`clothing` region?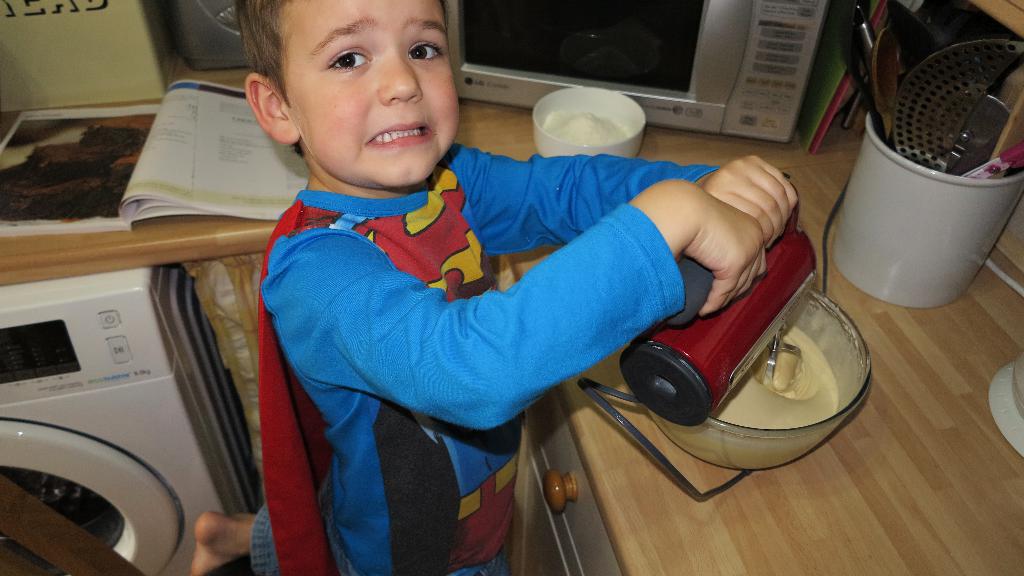
[247,135,717,575]
